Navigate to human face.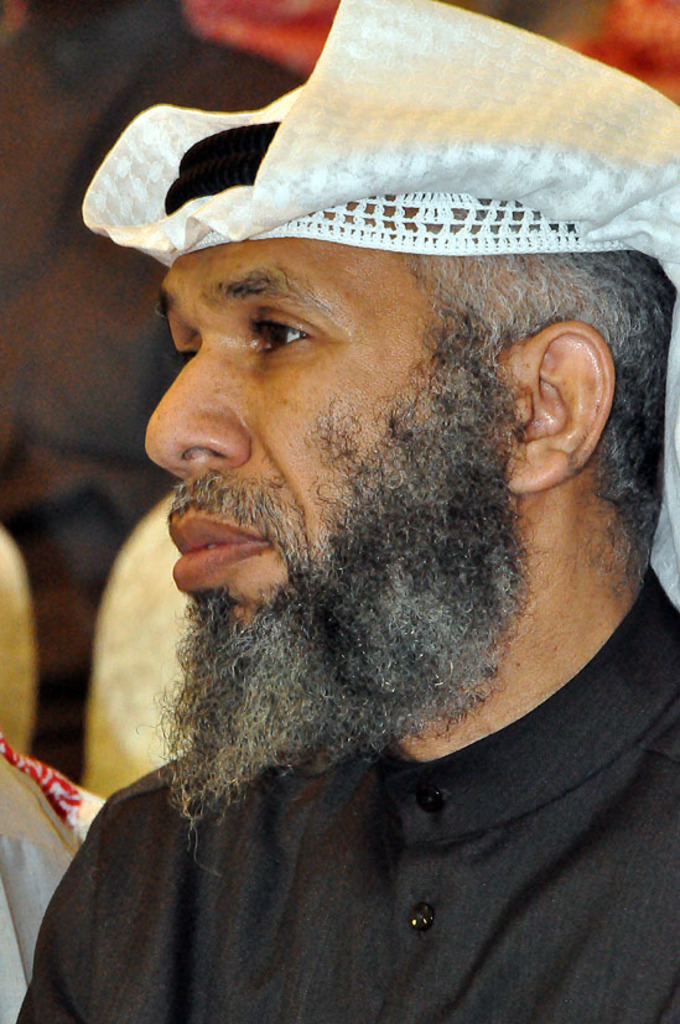
Navigation target: detection(141, 233, 504, 640).
